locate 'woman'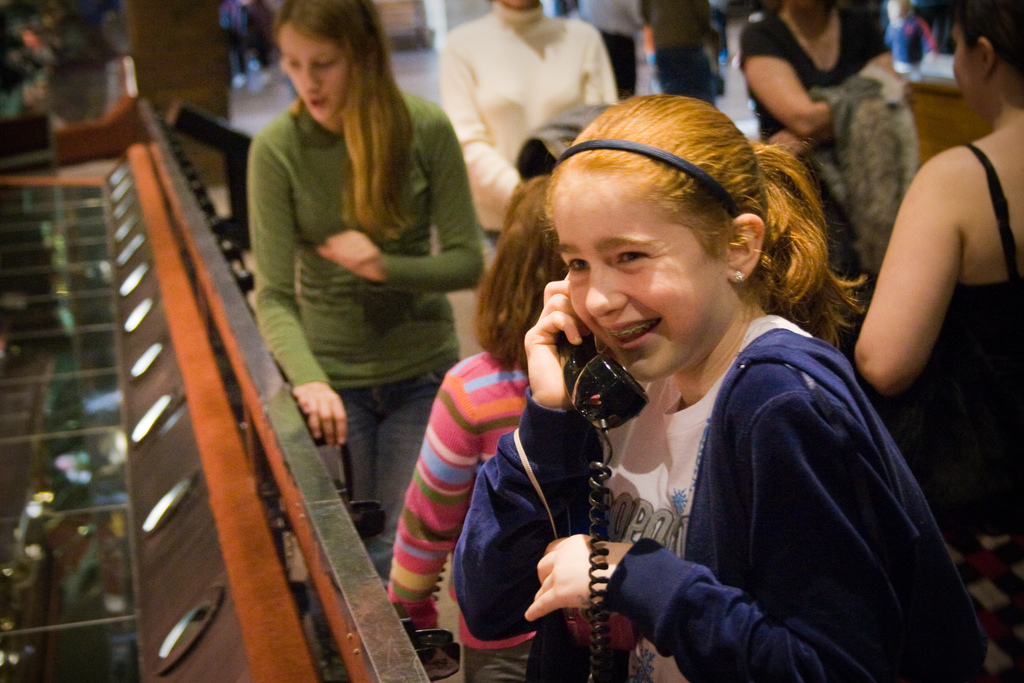
(left=732, top=0, right=880, bottom=322)
